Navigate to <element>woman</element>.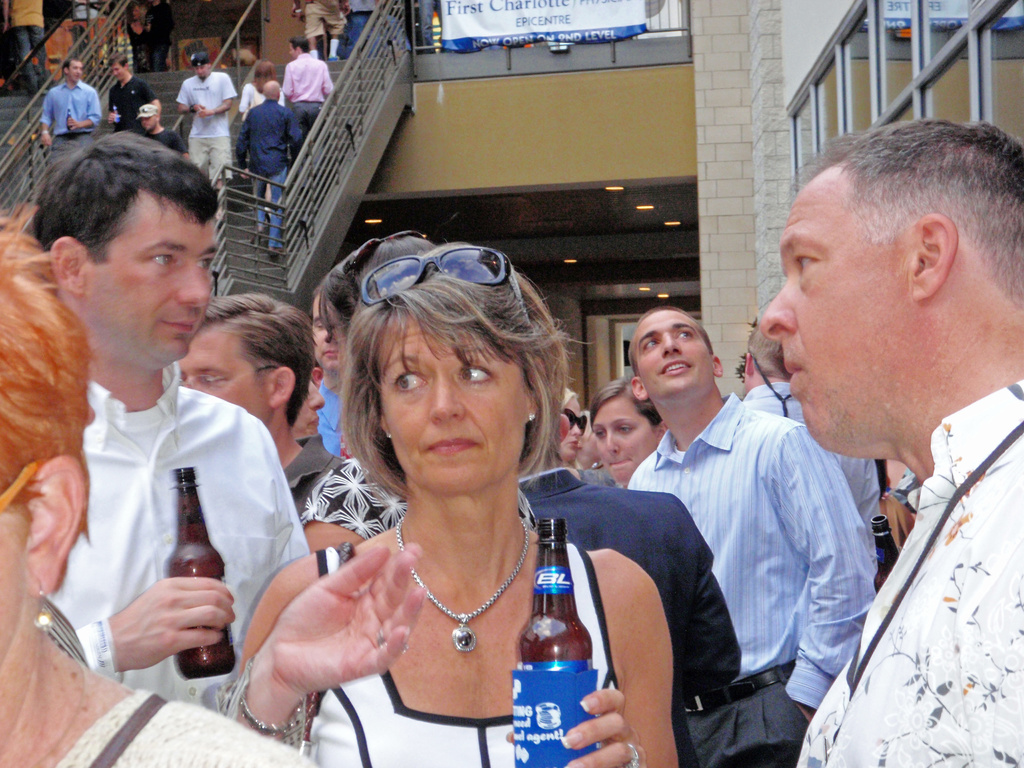
Navigation target: 554, 387, 592, 463.
